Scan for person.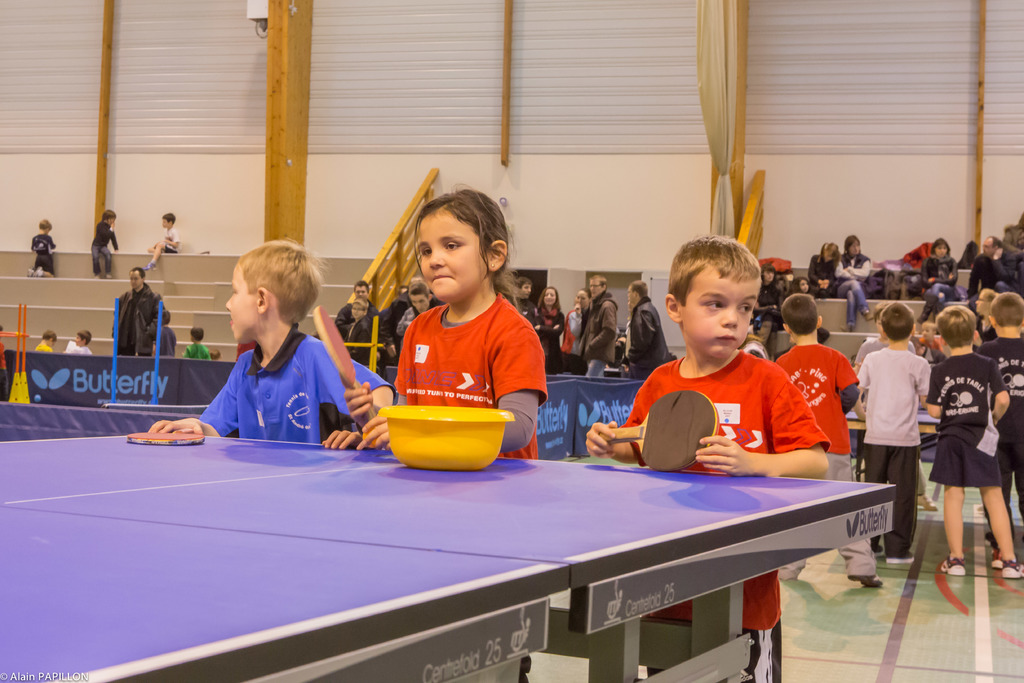
Scan result: (x1=91, y1=207, x2=124, y2=281).
